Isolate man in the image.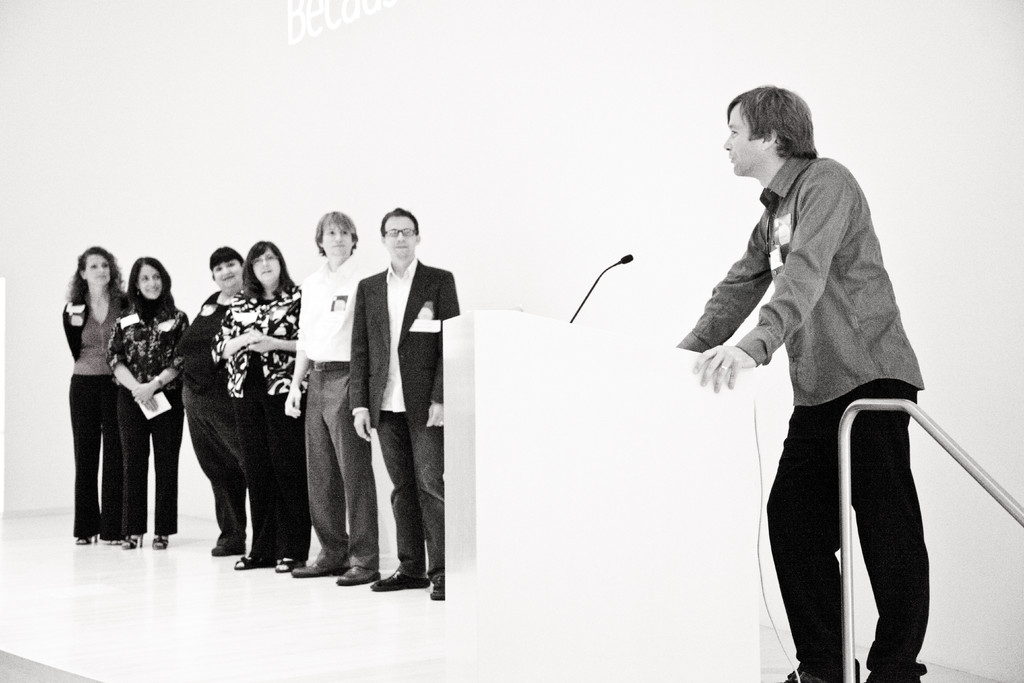
Isolated region: {"left": 282, "top": 211, "right": 383, "bottom": 587}.
